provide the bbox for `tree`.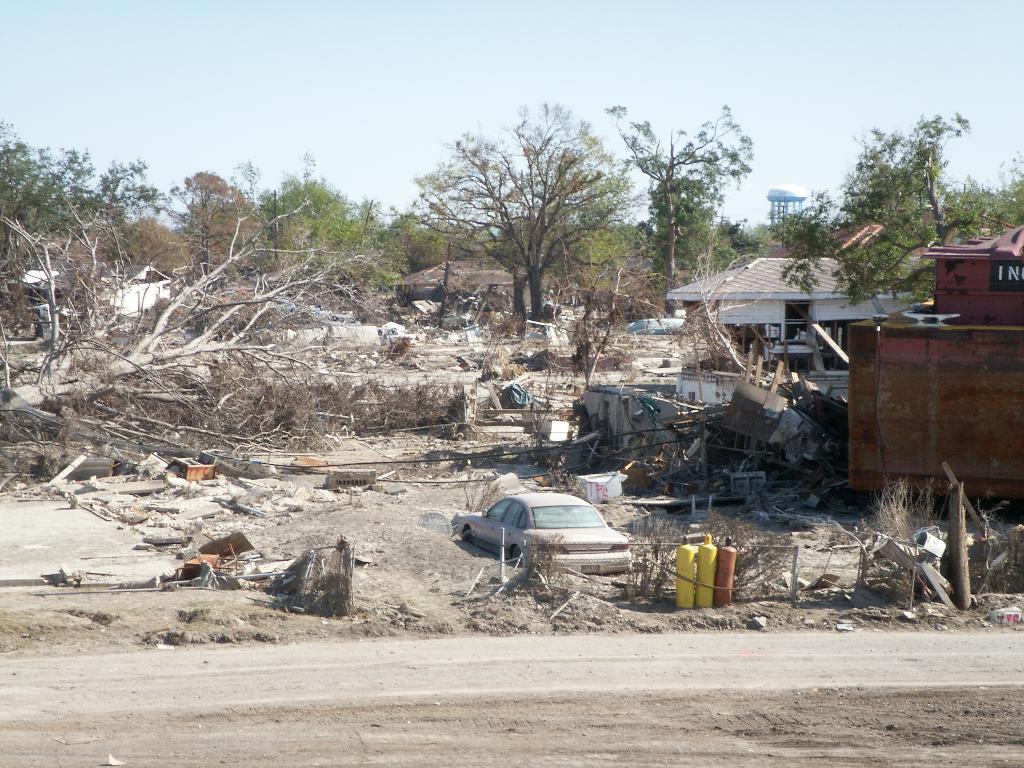
l=161, t=165, r=266, b=283.
